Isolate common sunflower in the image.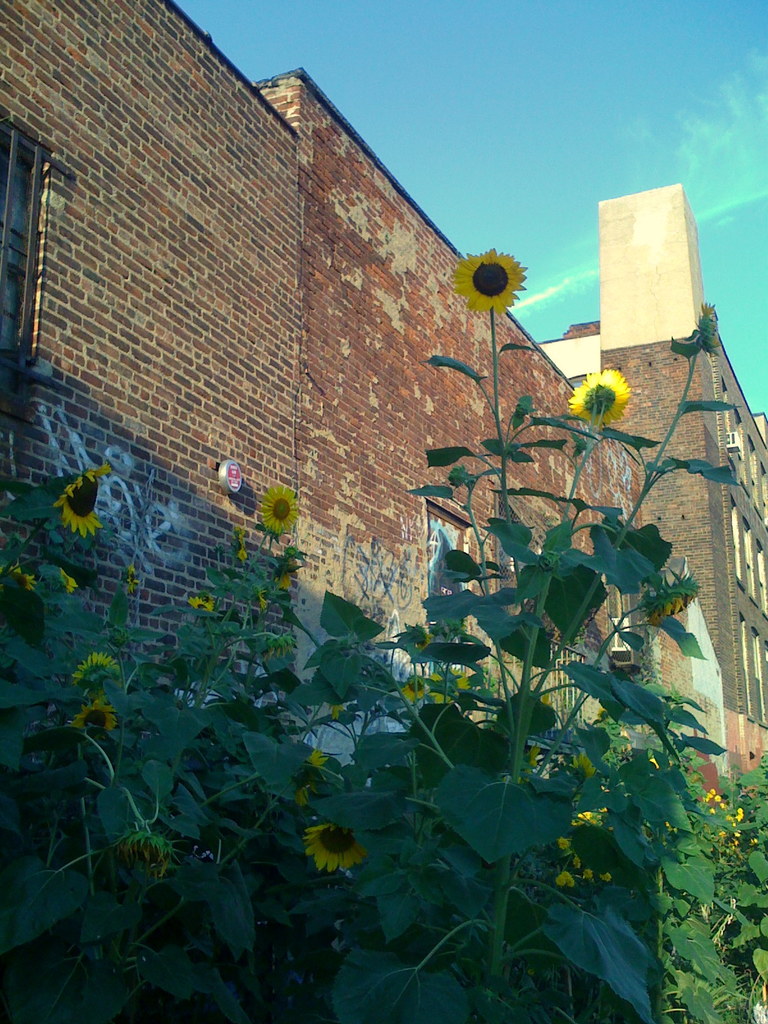
Isolated region: x1=448, y1=247, x2=530, y2=315.
